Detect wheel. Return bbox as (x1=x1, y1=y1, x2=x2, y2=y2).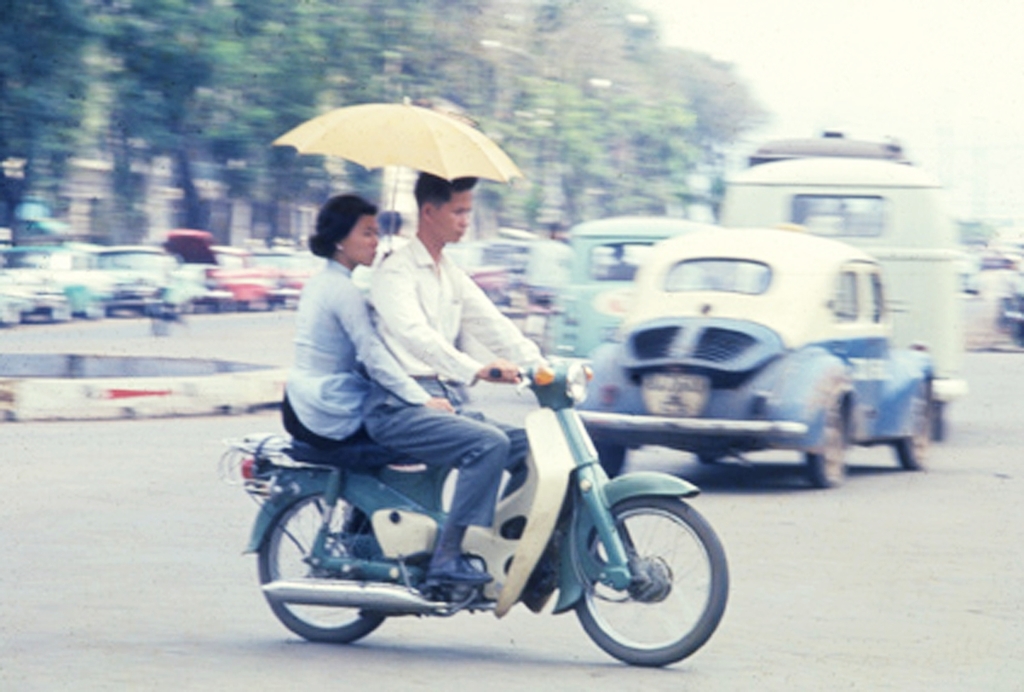
(x1=801, y1=409, x2=849, y2=486).
